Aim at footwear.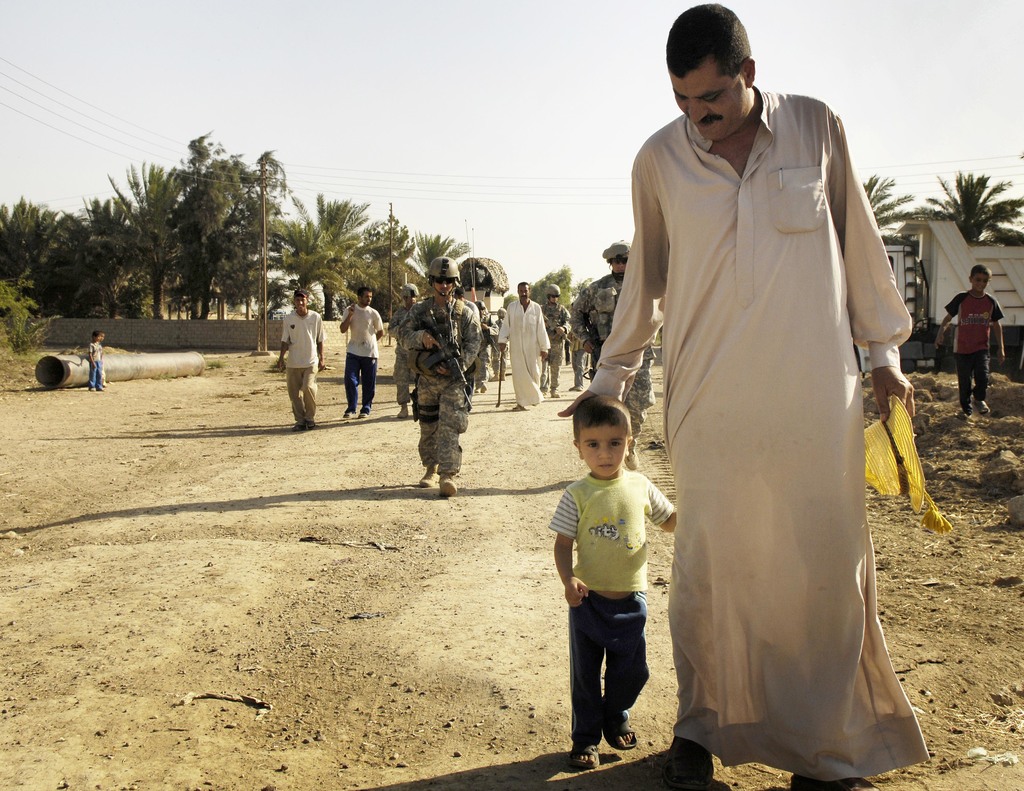
Aimed at bbox=(438, 473, 458, 499).
